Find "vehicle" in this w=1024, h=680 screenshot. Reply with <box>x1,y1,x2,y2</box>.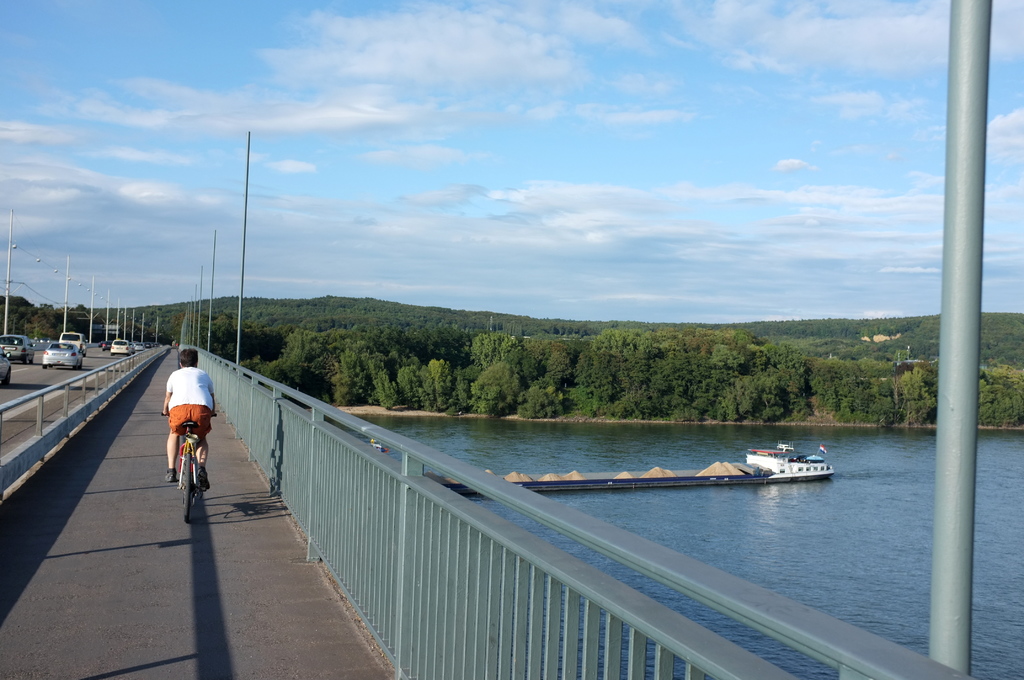
<box>111,337,132,358</box>.
